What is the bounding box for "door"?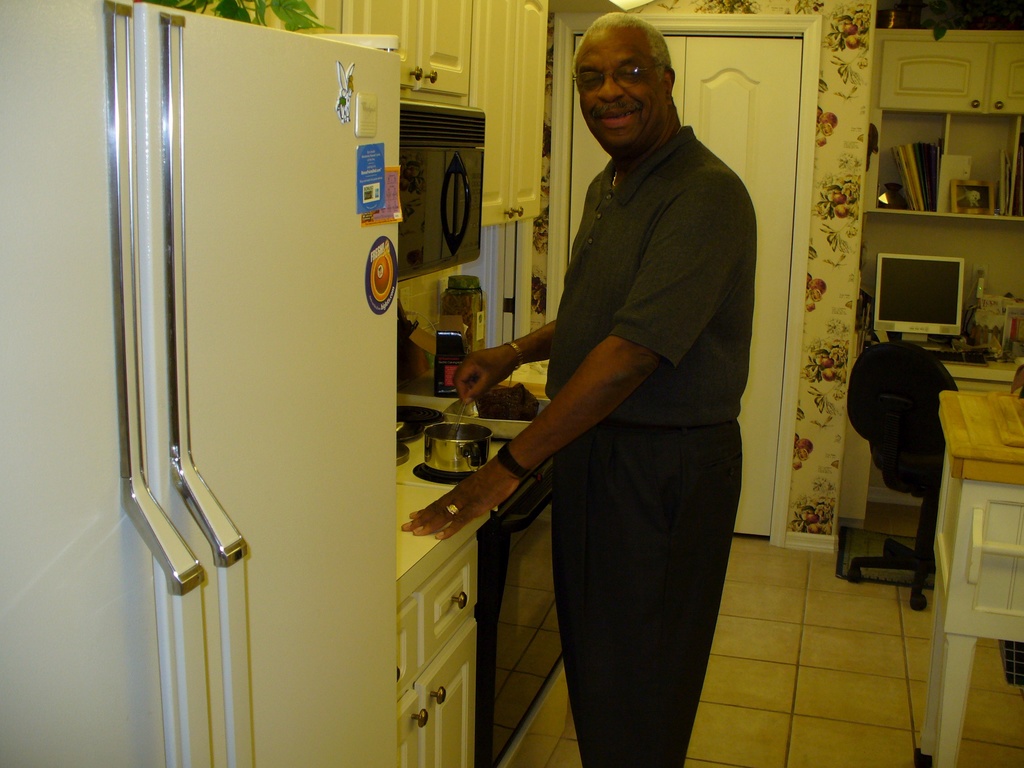
[570,33,801,542].
